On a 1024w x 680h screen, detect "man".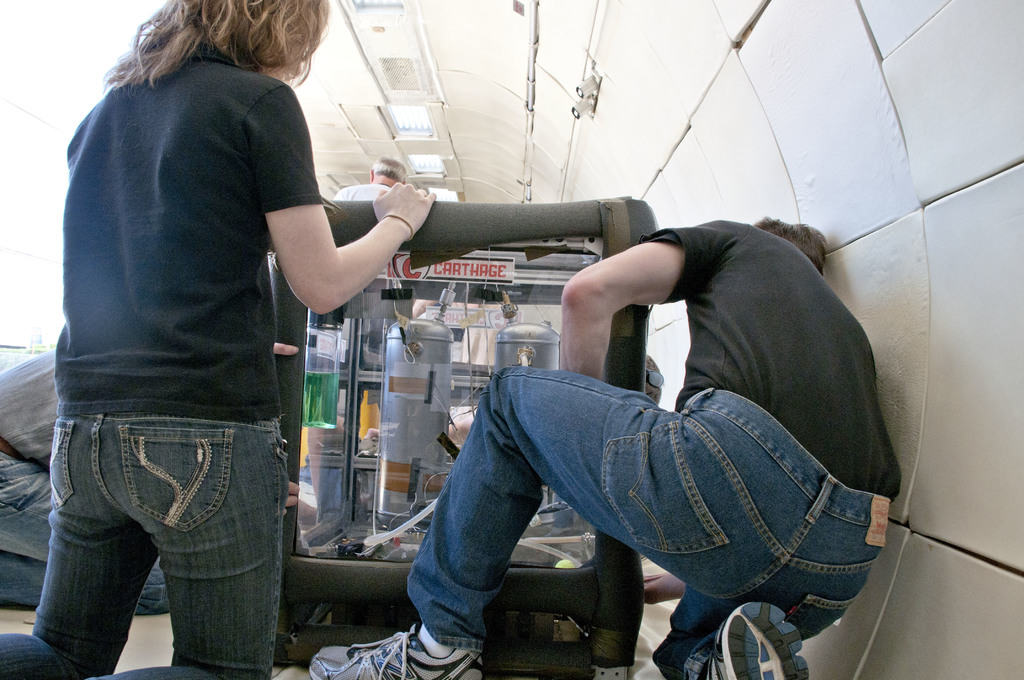
Rect(358, 185, 925, 673).
